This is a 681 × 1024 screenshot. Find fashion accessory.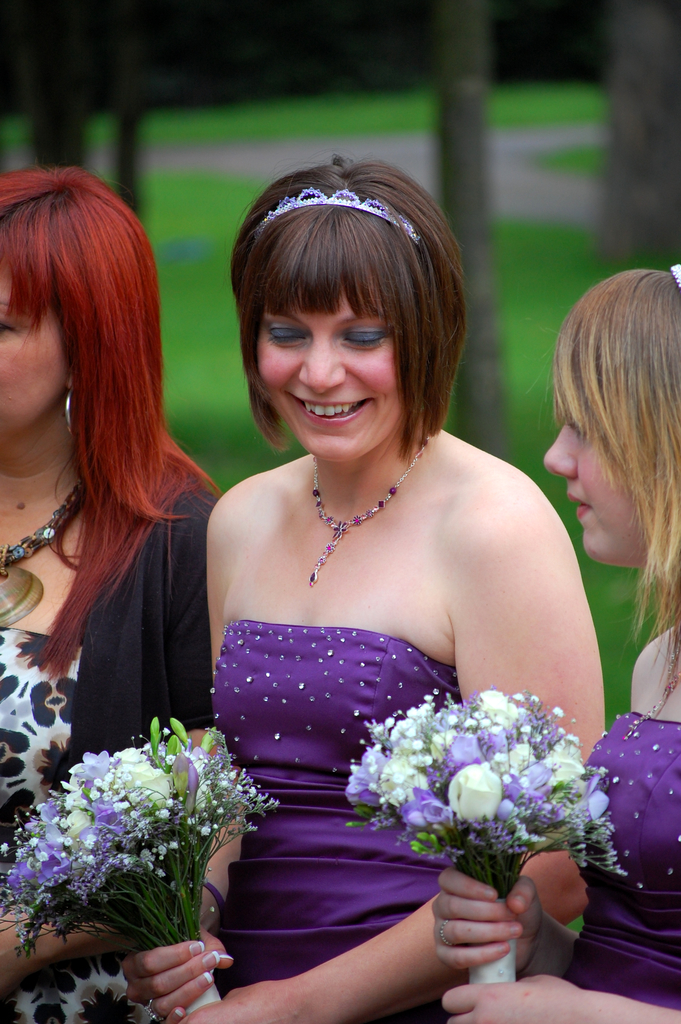
Bounding box: {"left": 241, "top": 185, "right": 425, "bottom": 248}.
